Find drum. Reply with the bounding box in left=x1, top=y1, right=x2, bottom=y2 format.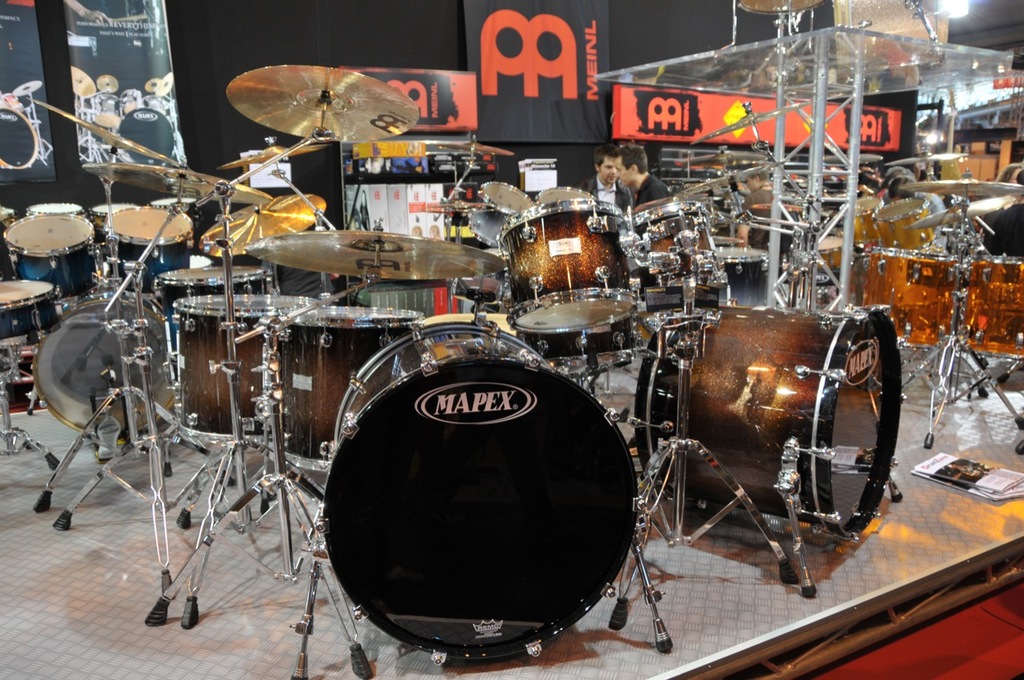
left=0, top=279, right=63, bottom=348.
